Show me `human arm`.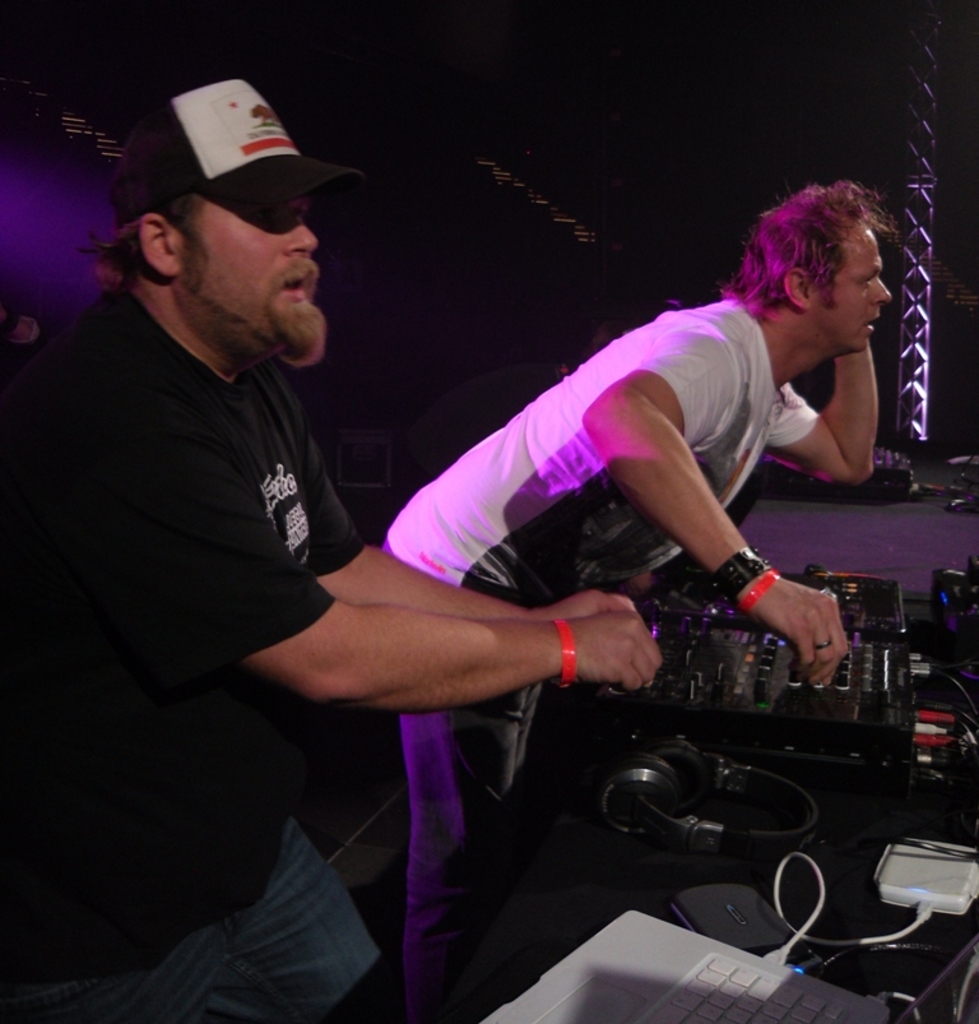
`human arm` is here: x1=574 y1=321 x2=850 y2=686.
